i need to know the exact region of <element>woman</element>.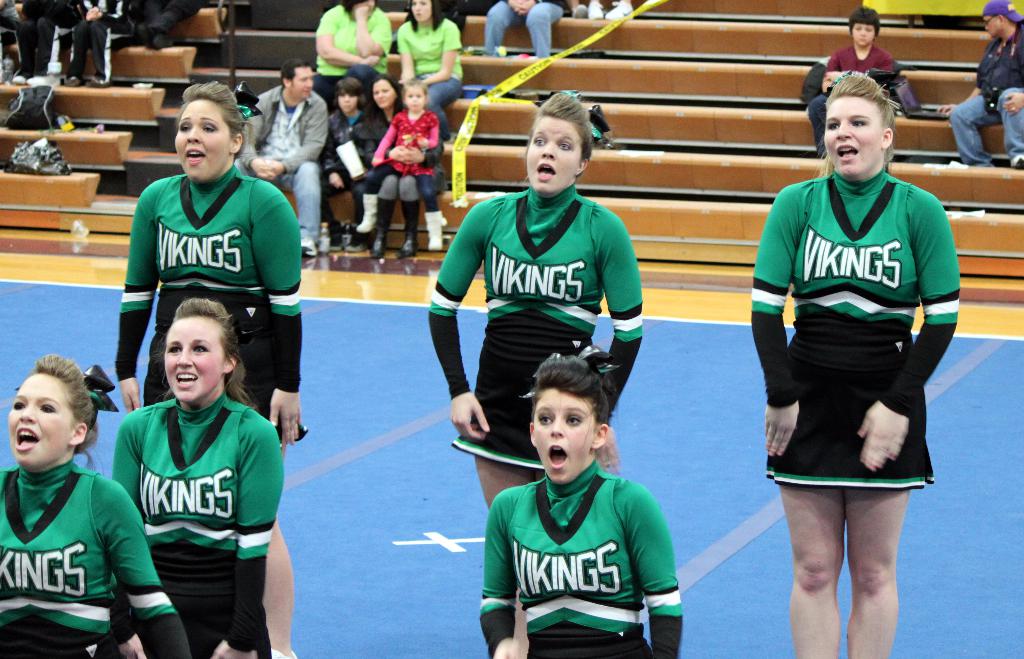
Region: x1=311 y1=0 x2=400 y2=107.
